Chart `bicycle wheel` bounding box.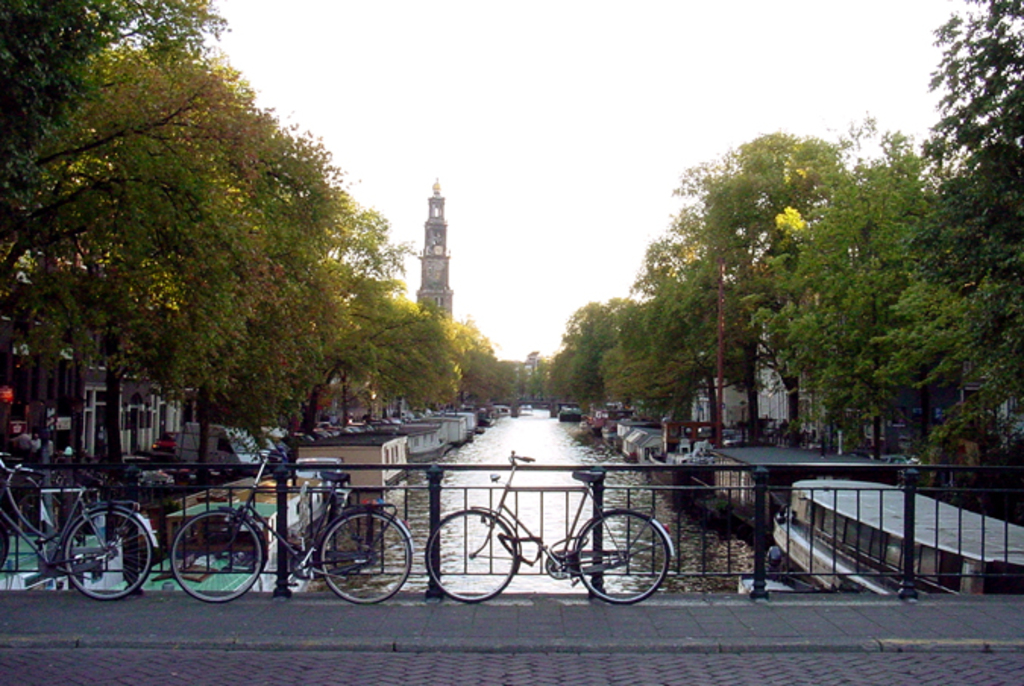
Charted: {"x1": 423, "y1": 510, "x2": 517, "y2": 607}.
